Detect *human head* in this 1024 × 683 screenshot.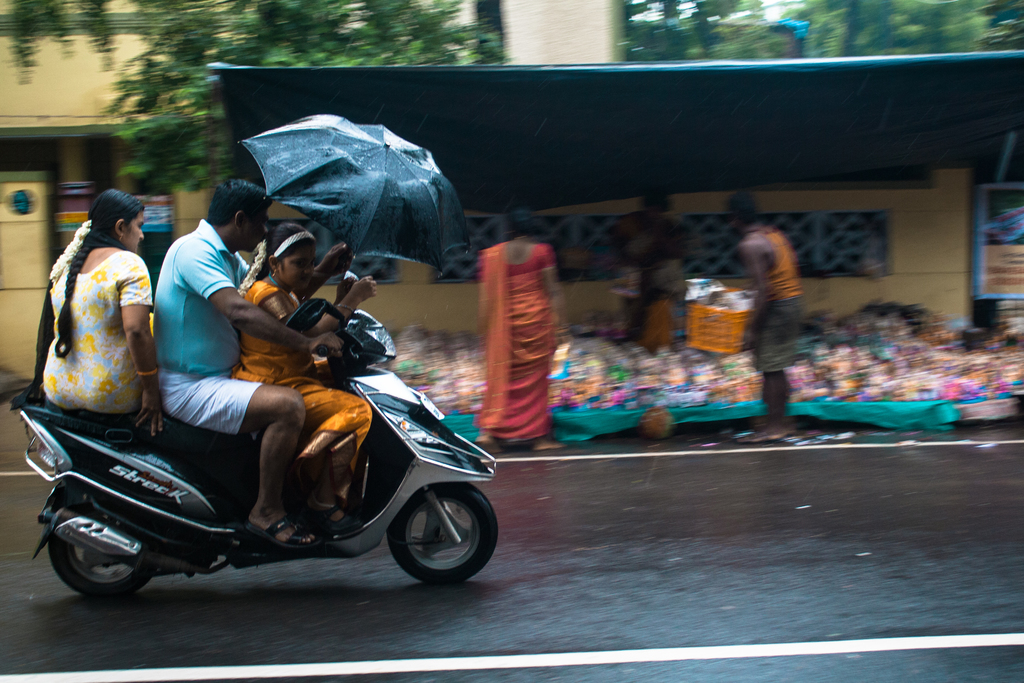
Detection: 207:178:273:254.
